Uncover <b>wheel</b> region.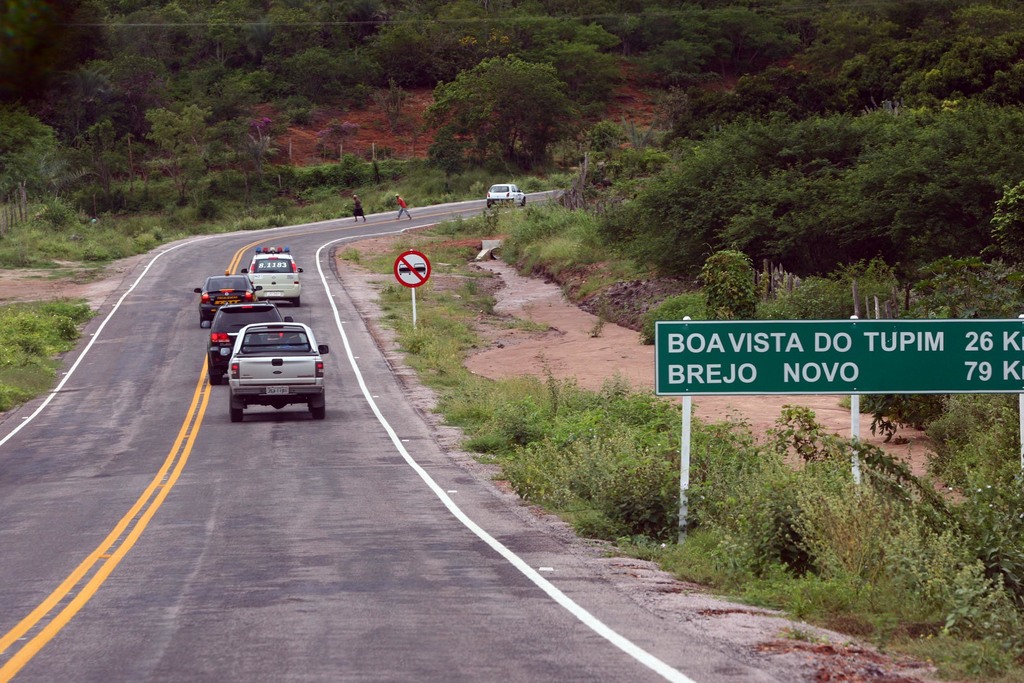
Uncovered: box=[408, 273, 412, 277].
